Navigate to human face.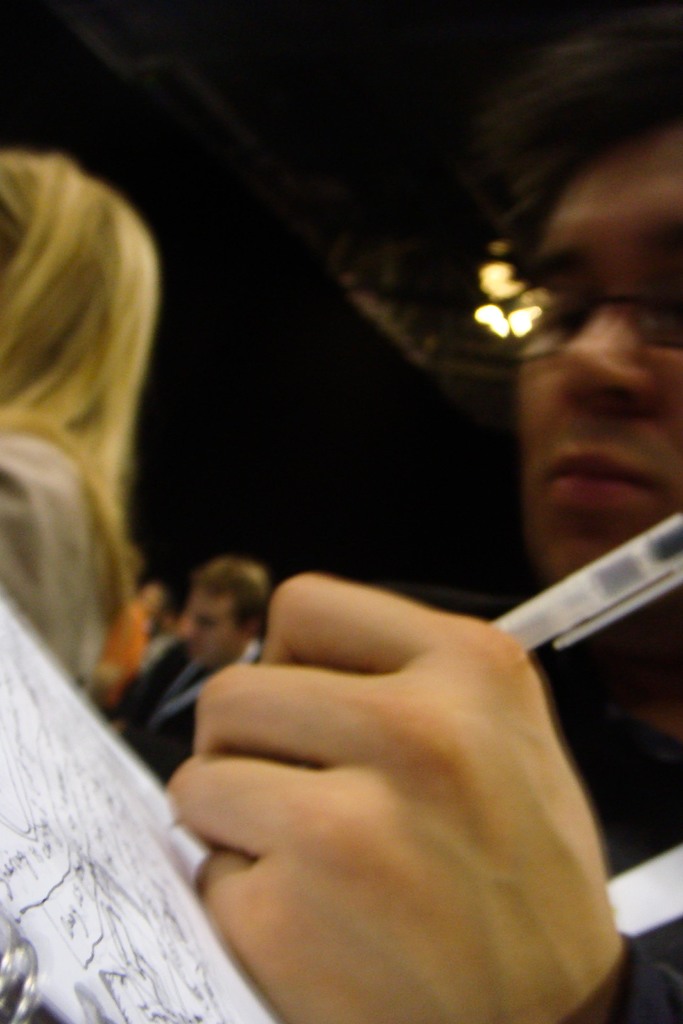
Navigation target: 507,132,682,580.
